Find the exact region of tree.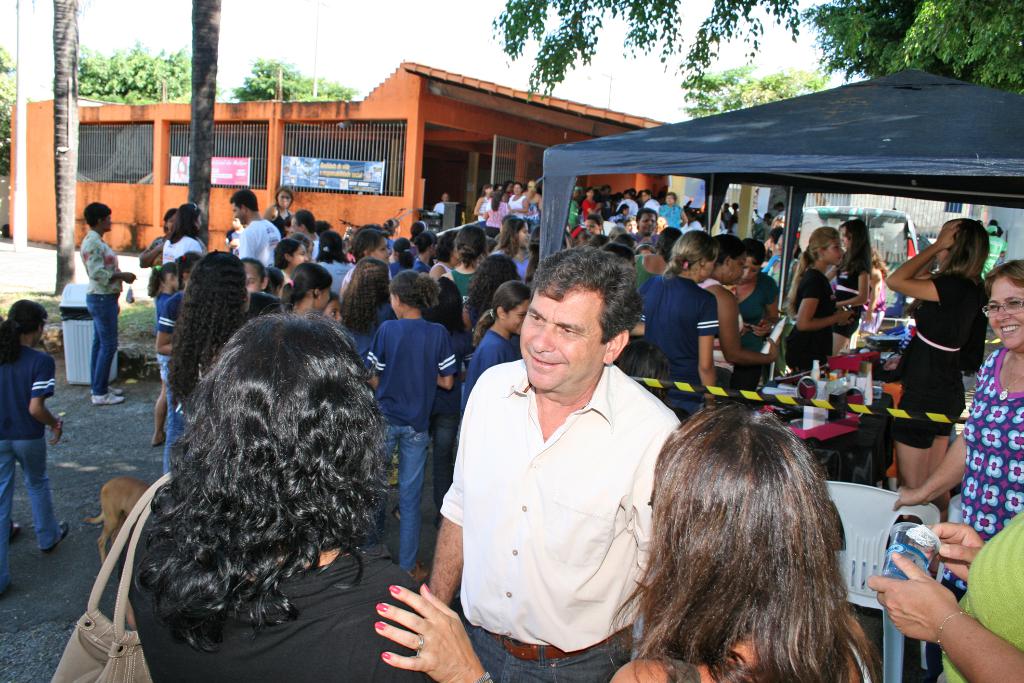
Exact region: (0, 40, 23, 181).
